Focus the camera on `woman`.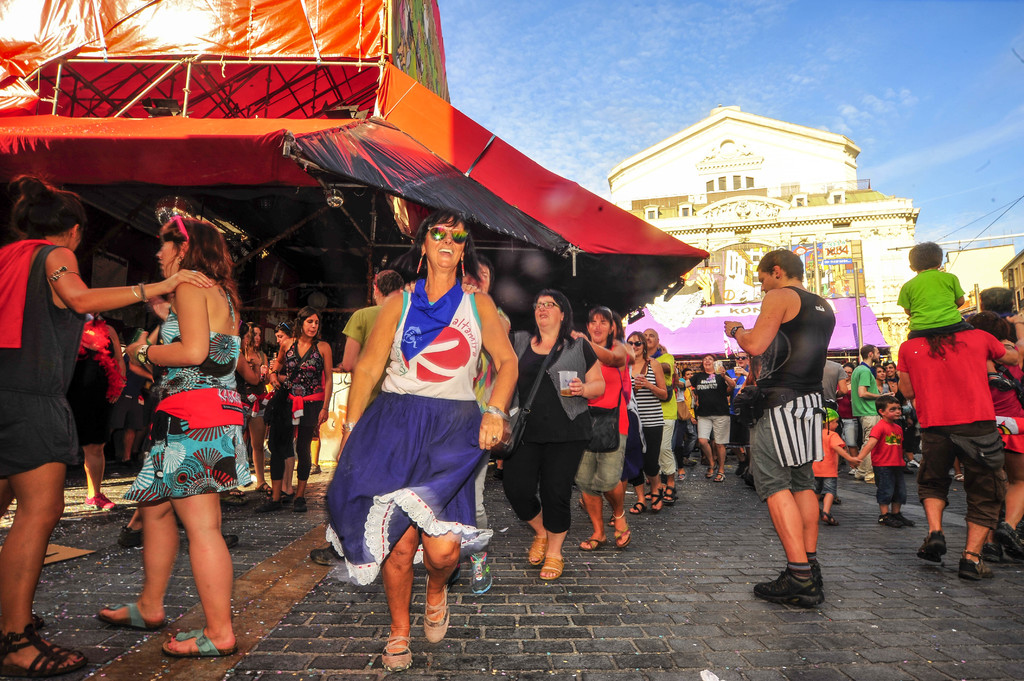
Focus region: 0/171/214/680.
